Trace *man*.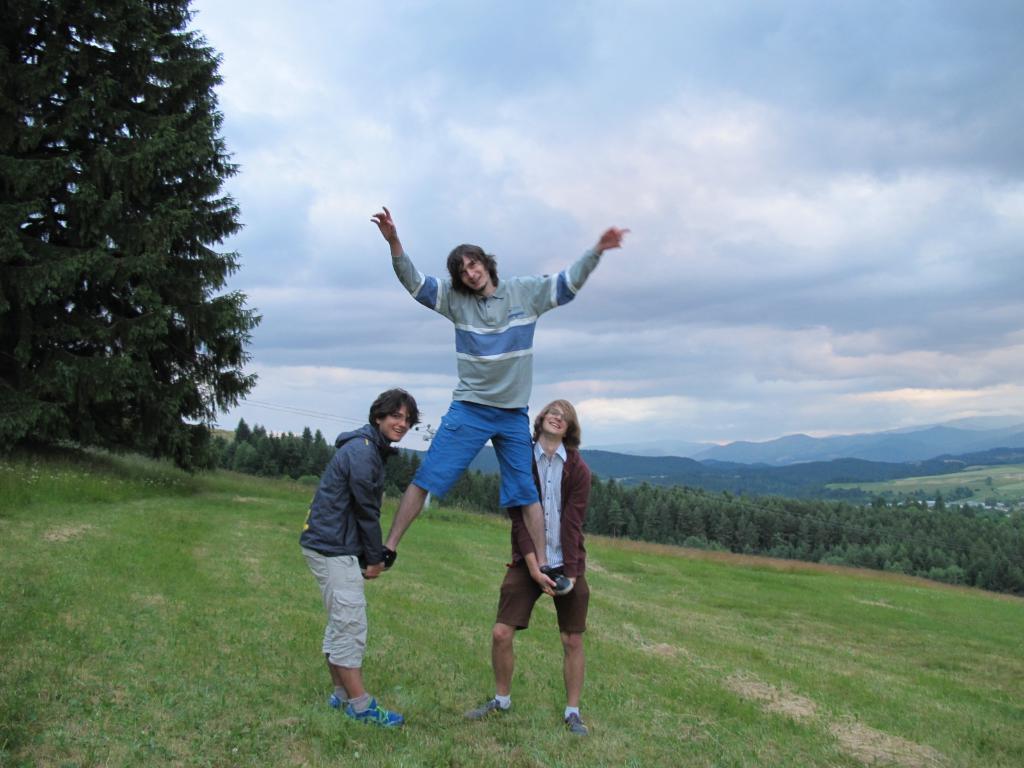
Traced to 470, 393, 589, 735.
